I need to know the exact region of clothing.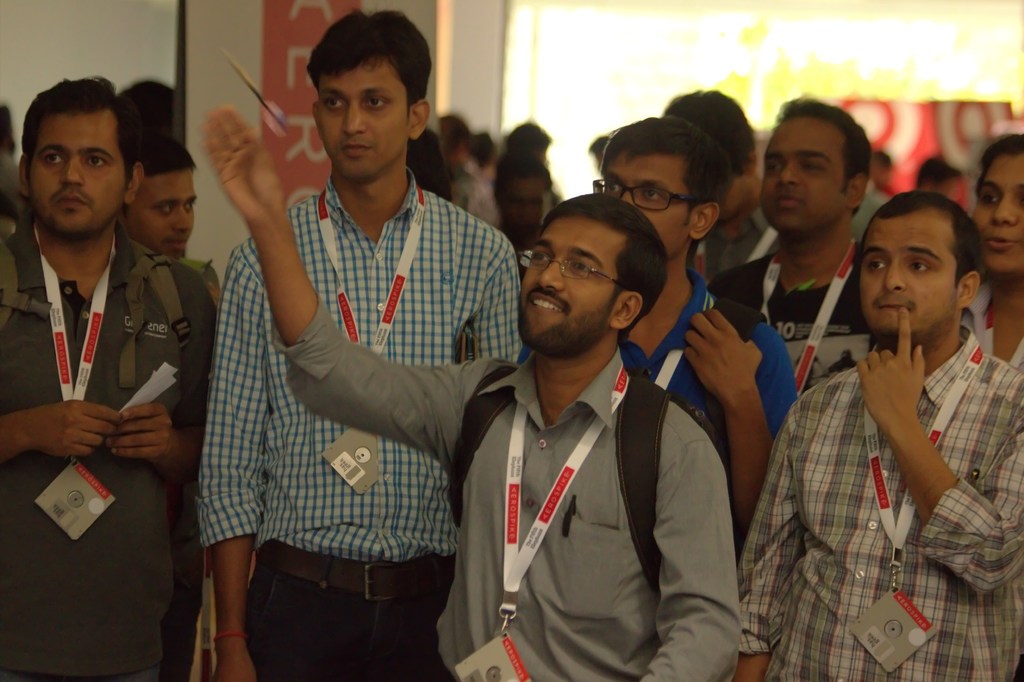
Region: rect(0, 149, 19, 206).
